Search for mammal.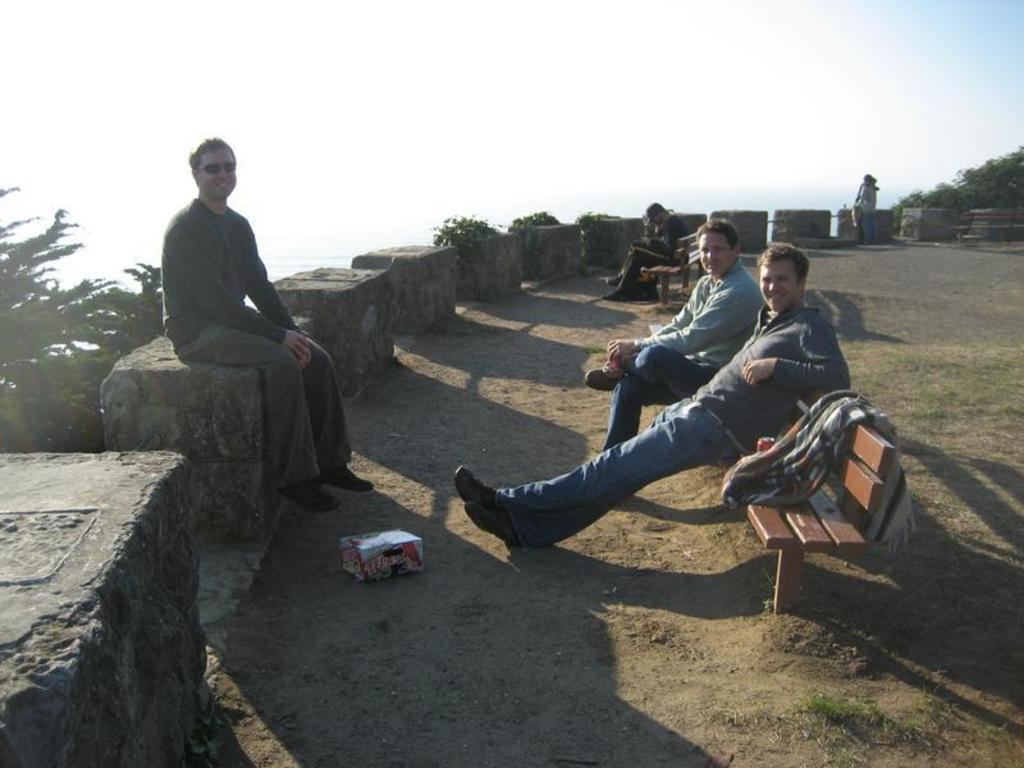
Found at bbox=(497, 259, 920, 595).
